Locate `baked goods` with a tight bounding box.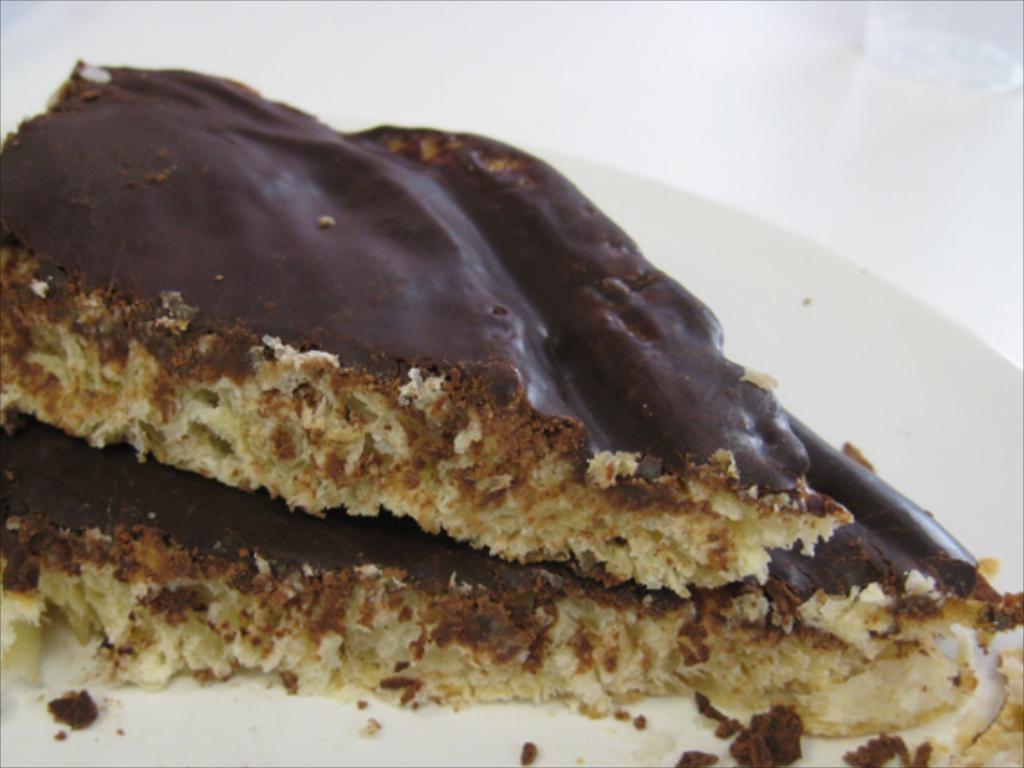
crop(0, 58, 1022, 719).
